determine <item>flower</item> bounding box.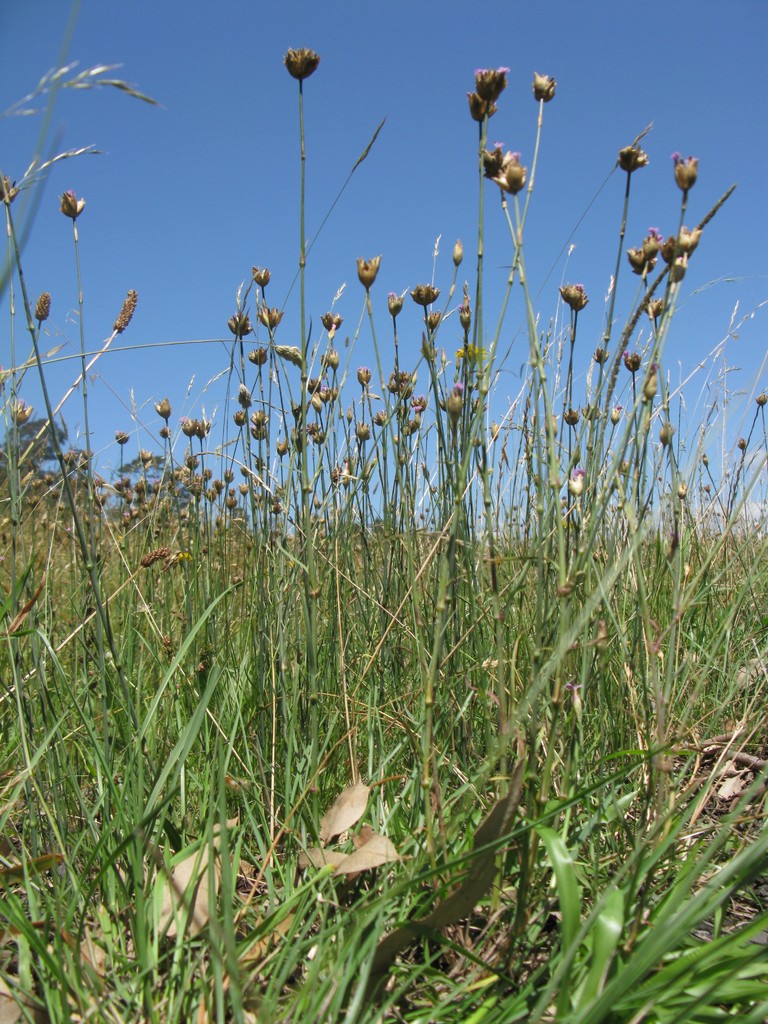
Determined: <box>63,184,85,224</box>.
